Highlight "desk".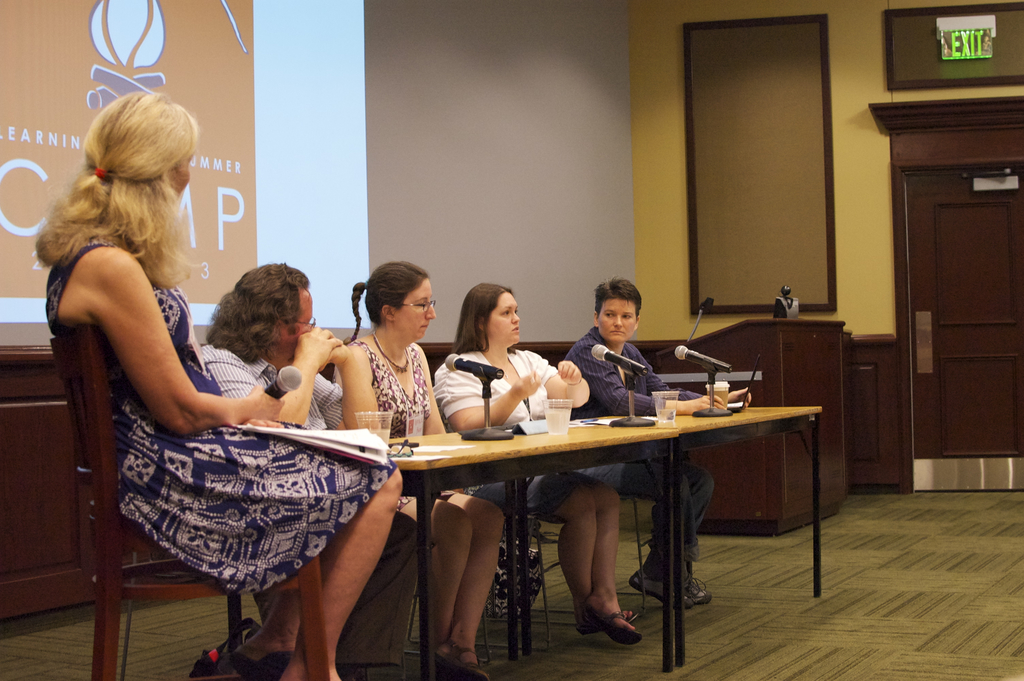
Highlighted region: bbox(211, 327, 858, 658).
